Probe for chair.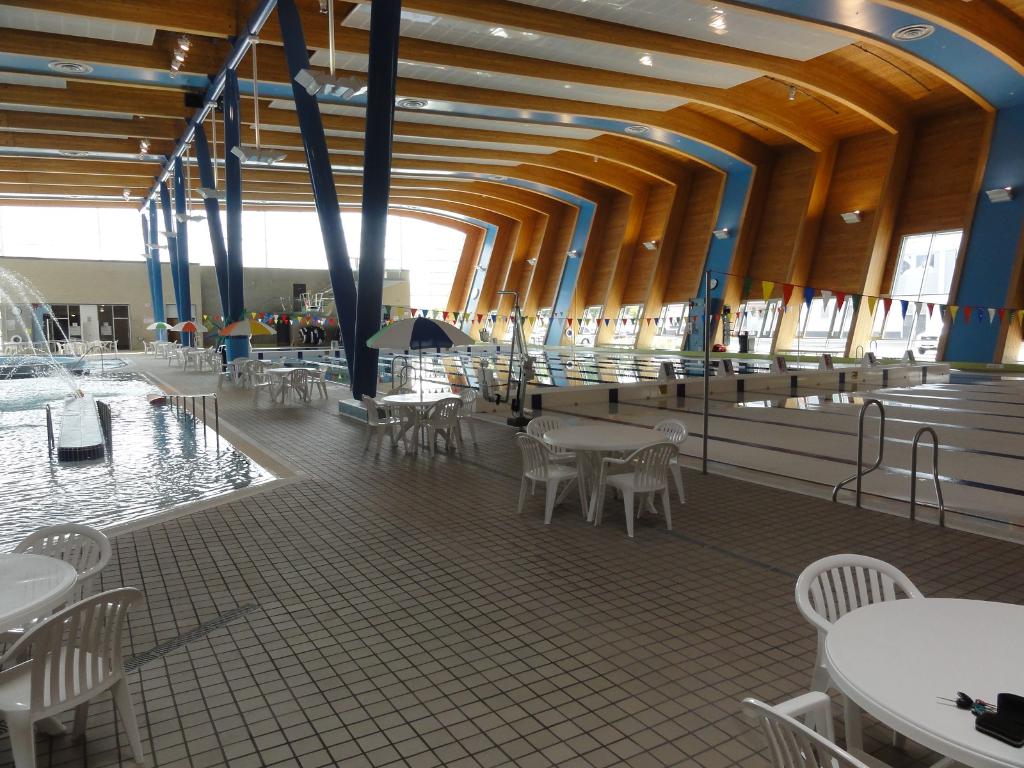
Probe result: rect(511, 435, 582, 529).
